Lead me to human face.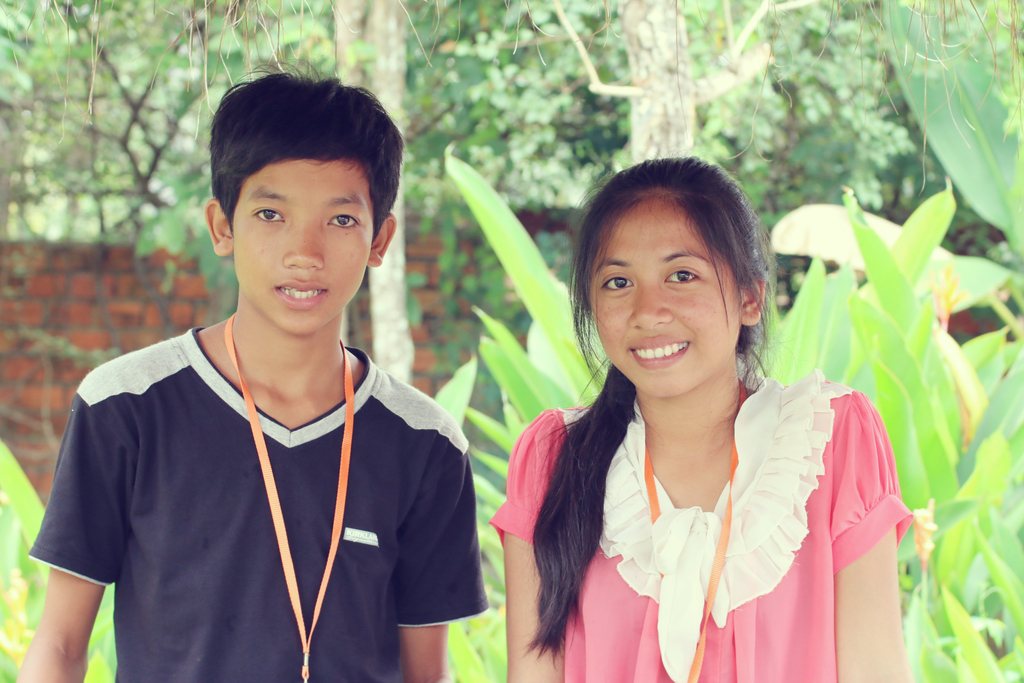
Lead to l=588, t=194, r=738, b=397.
